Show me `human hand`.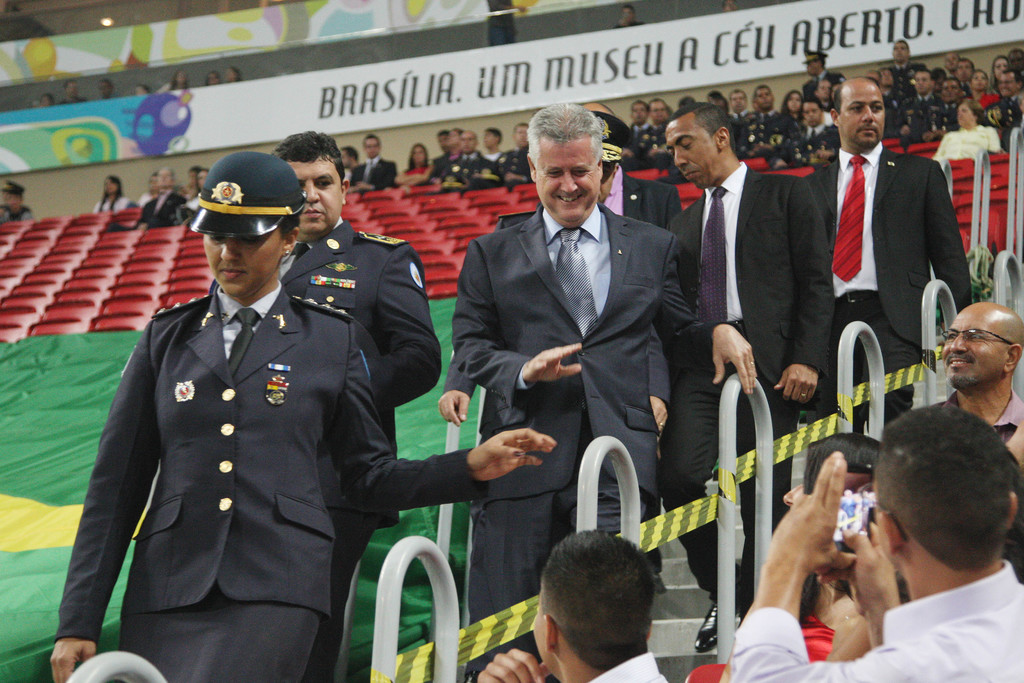
`human hand` is here: bbox=(465, 434, 557, 499).
